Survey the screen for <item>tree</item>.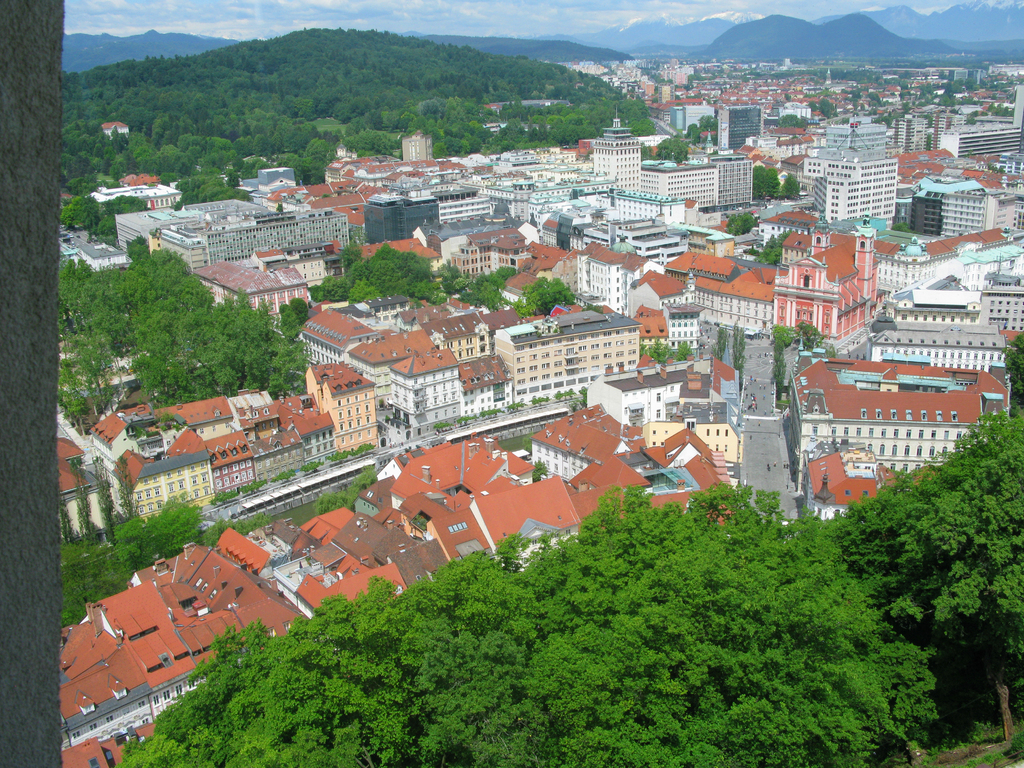
Survey found: (x1=768, y1=321, x2=822, y2=393).
